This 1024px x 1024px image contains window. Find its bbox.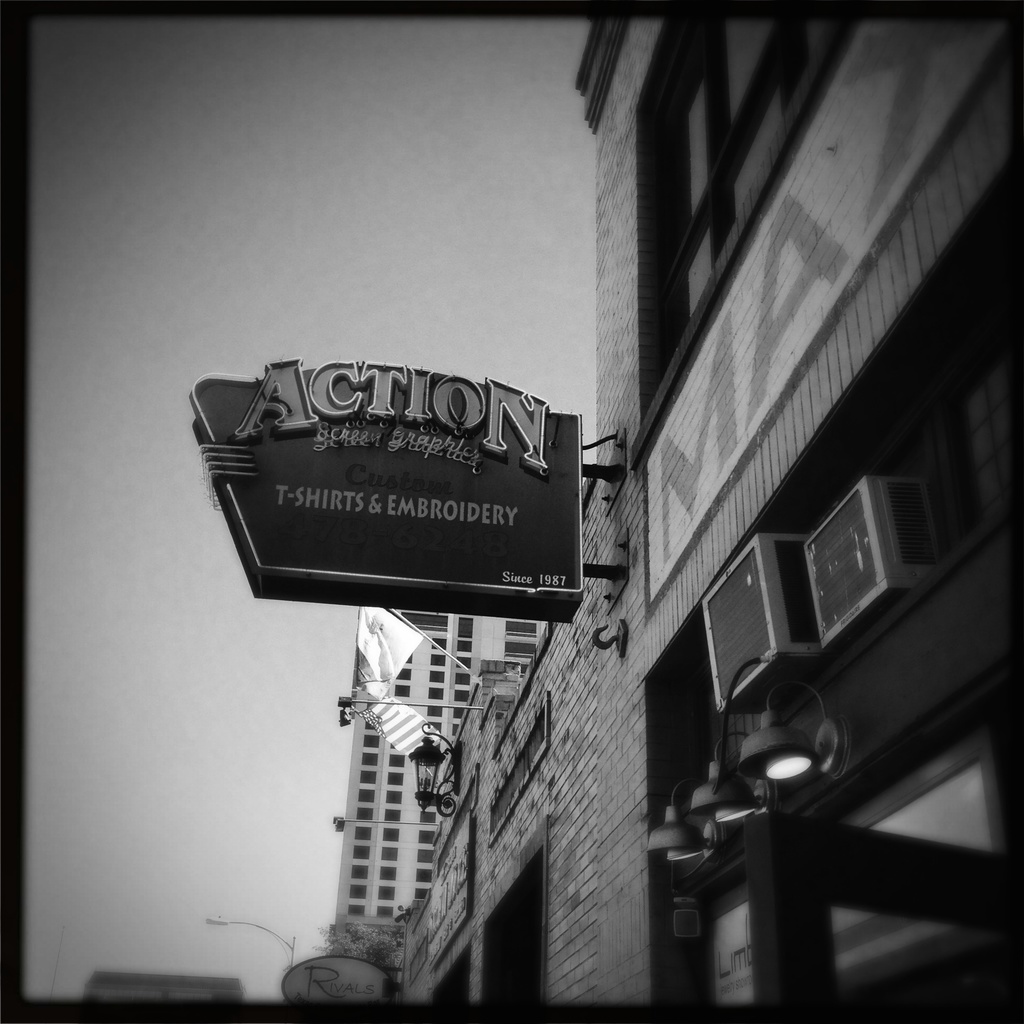
(left=347, top=885, right=366, bottom=900).
